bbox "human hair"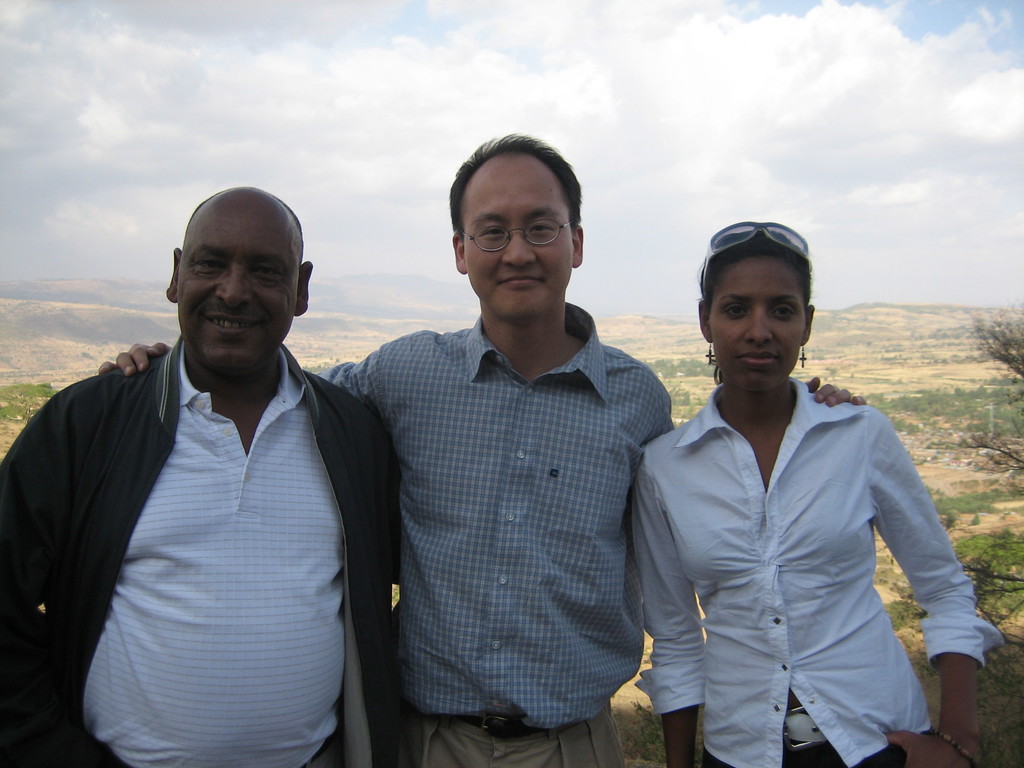
locate(447, 133, 580, 232)
